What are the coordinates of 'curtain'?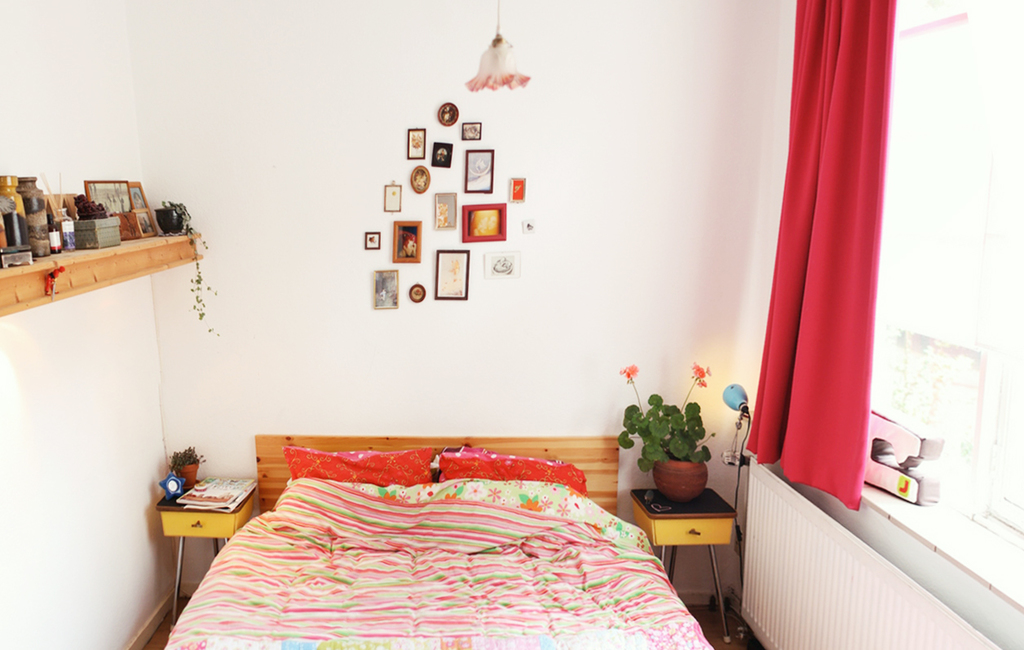
732 0 912 535.
